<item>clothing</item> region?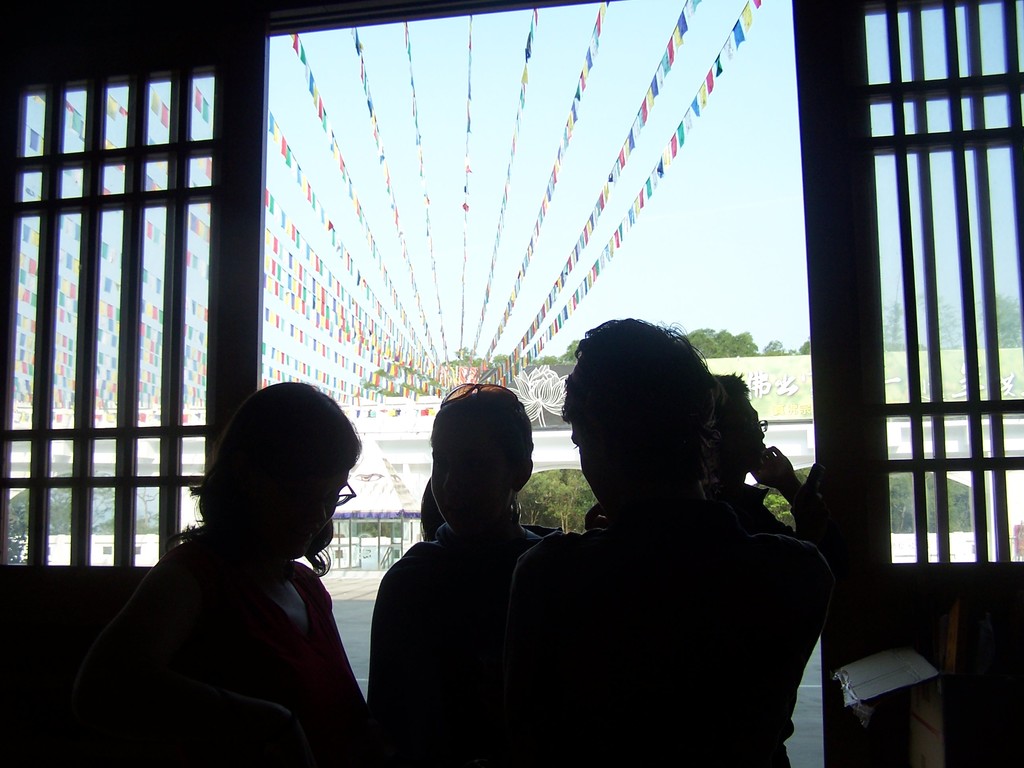
(75,529,374,765)
